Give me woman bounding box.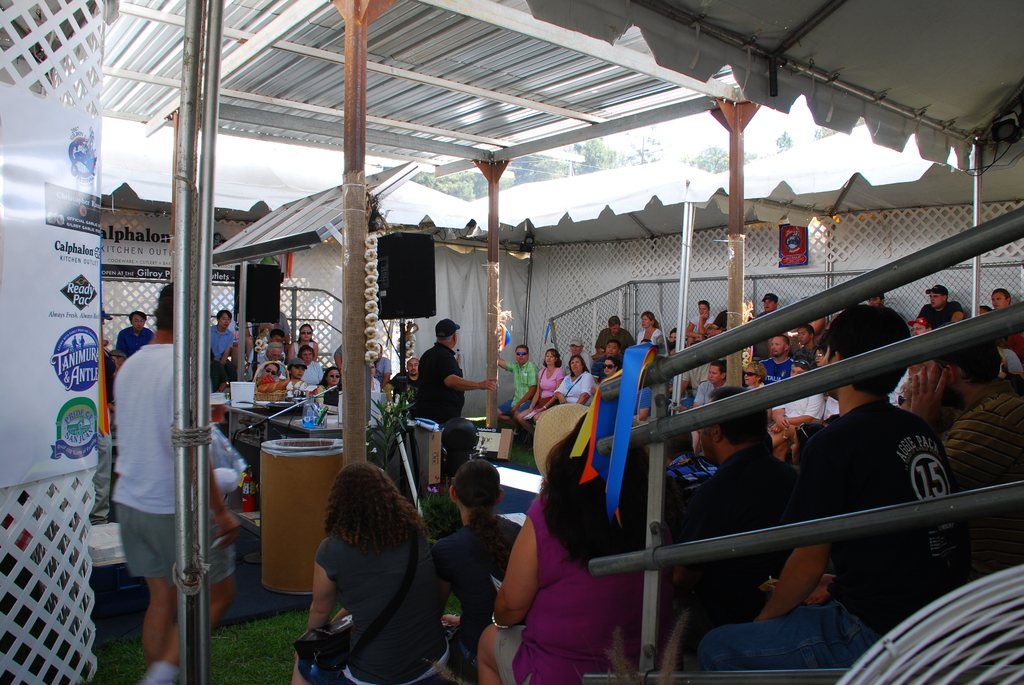
x1=429, y1=458, x2=530, y2=659.
